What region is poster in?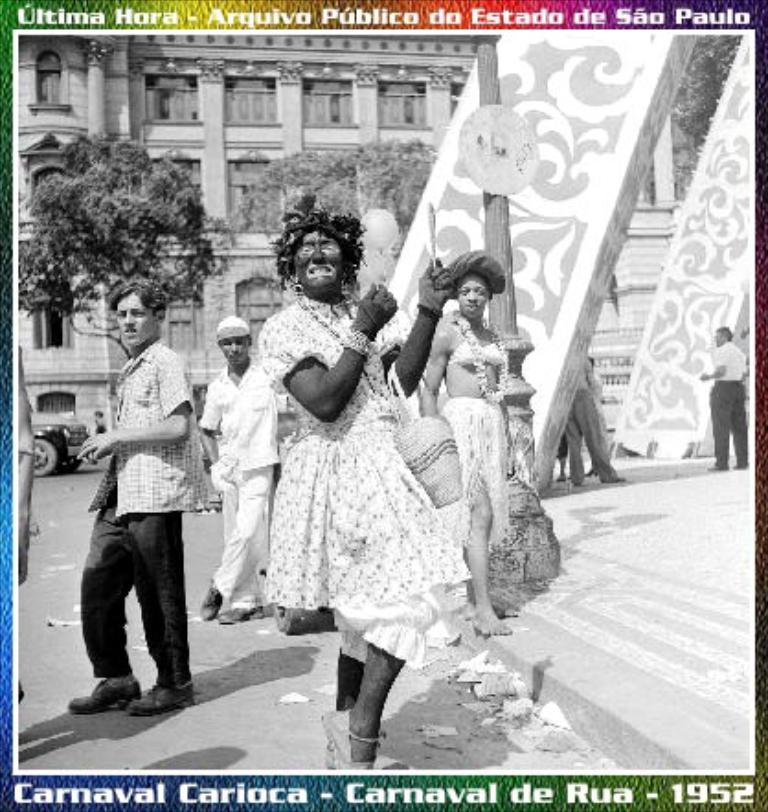
BBox(0, 0, 766, 810).
